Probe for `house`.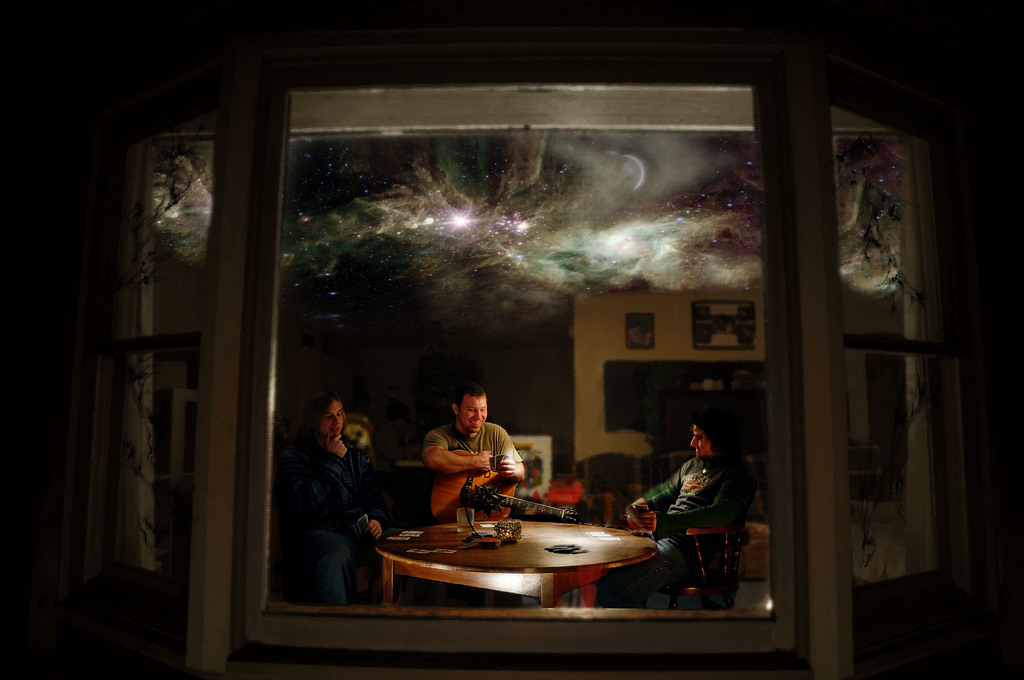
Probe result: x1=0, y1=0, x2=1023, y2=679.
